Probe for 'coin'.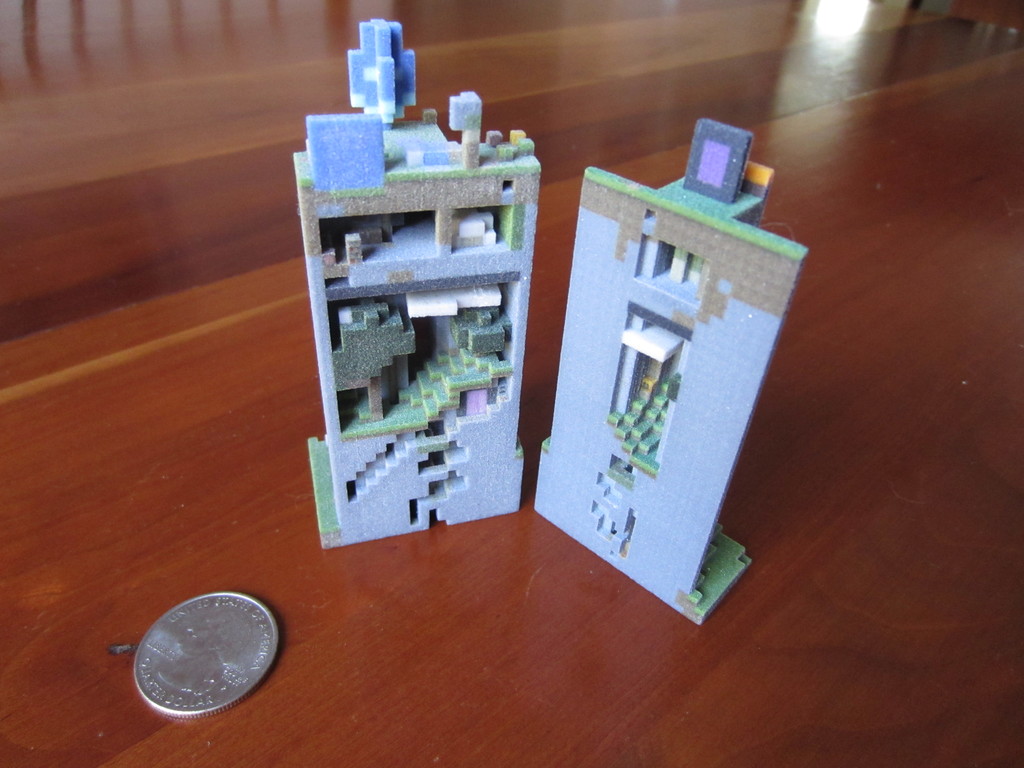
Probe result: x1=134 y1=588 x2=282 y2=717.
